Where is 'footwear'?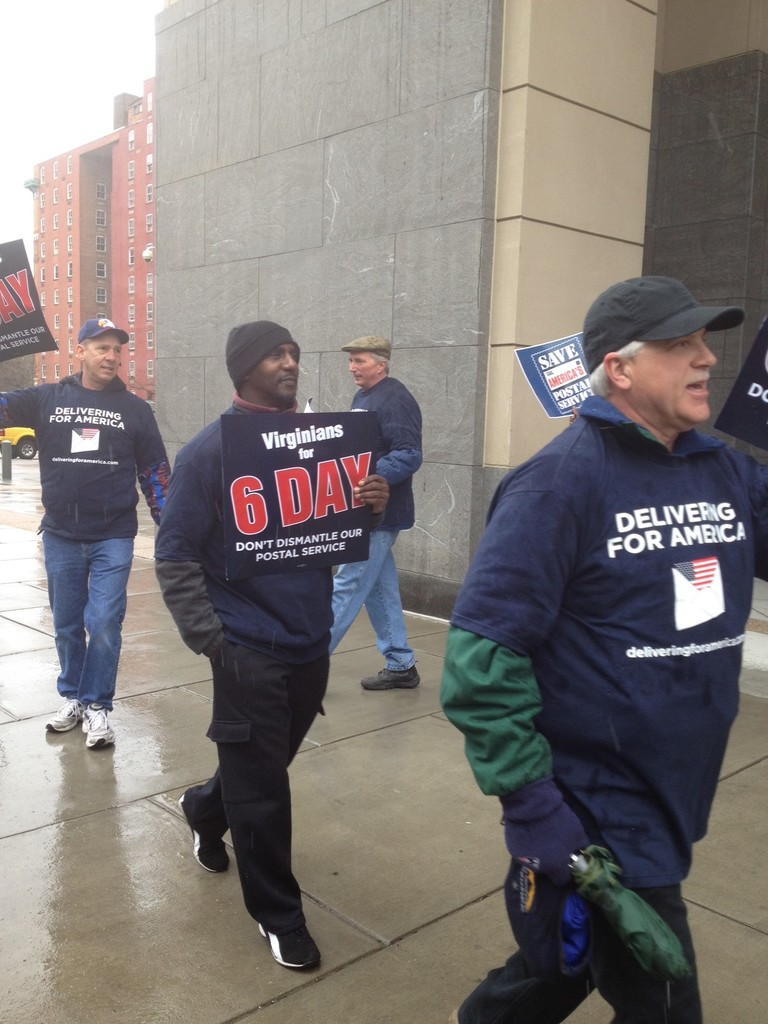
(x1=43, y1=698, x2=81, y2=729).
